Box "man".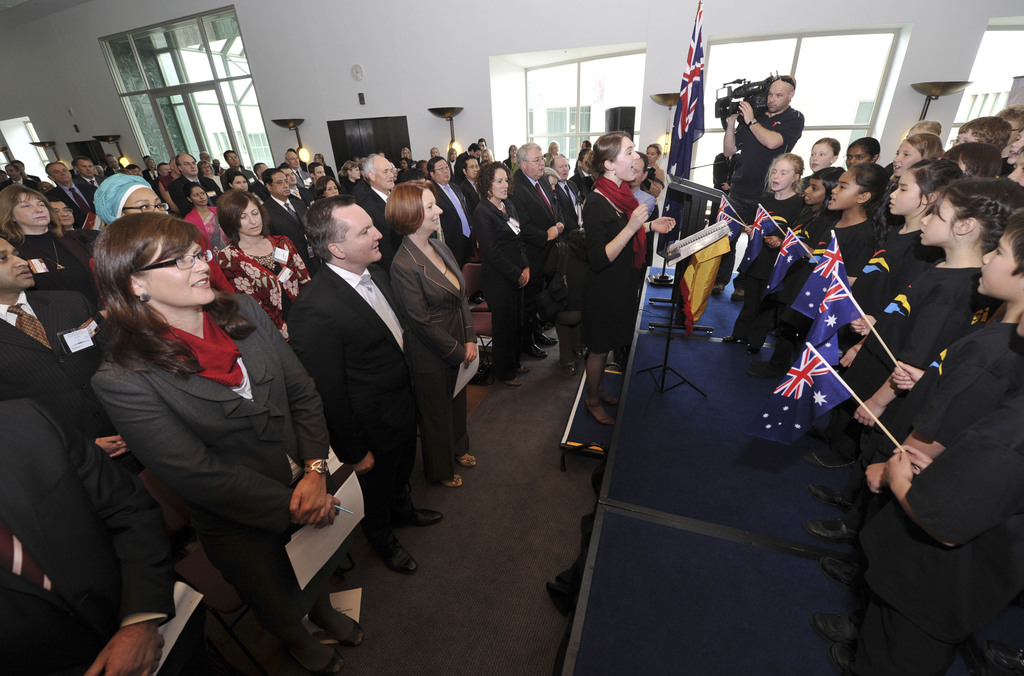
rect(0, 224, 194, 563).
